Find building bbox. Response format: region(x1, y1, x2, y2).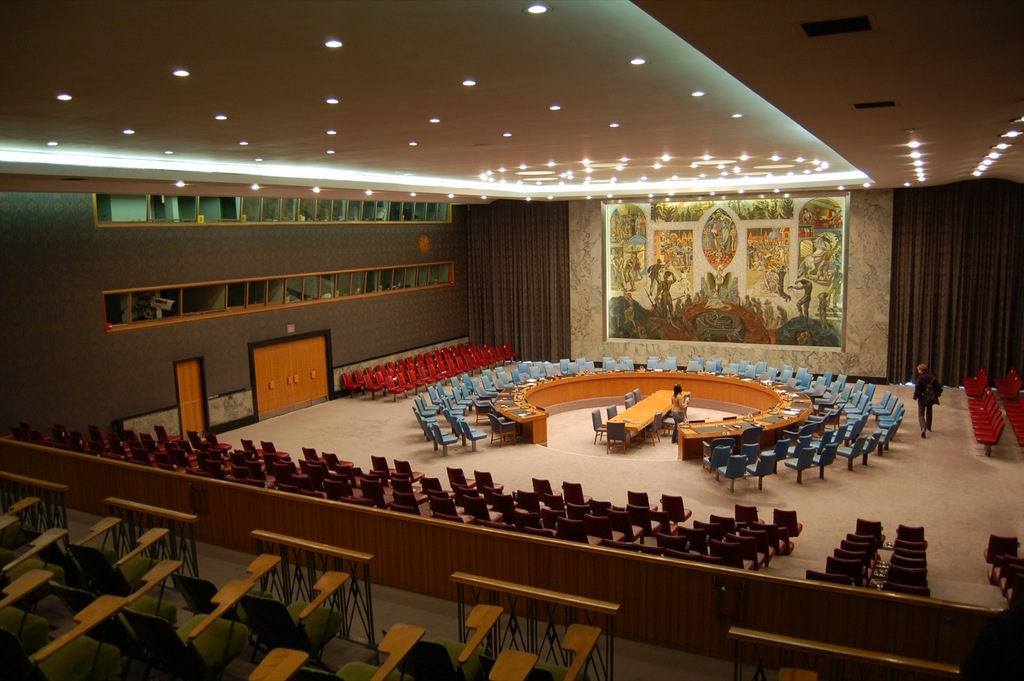
region(0, 0, 1023, 680).
